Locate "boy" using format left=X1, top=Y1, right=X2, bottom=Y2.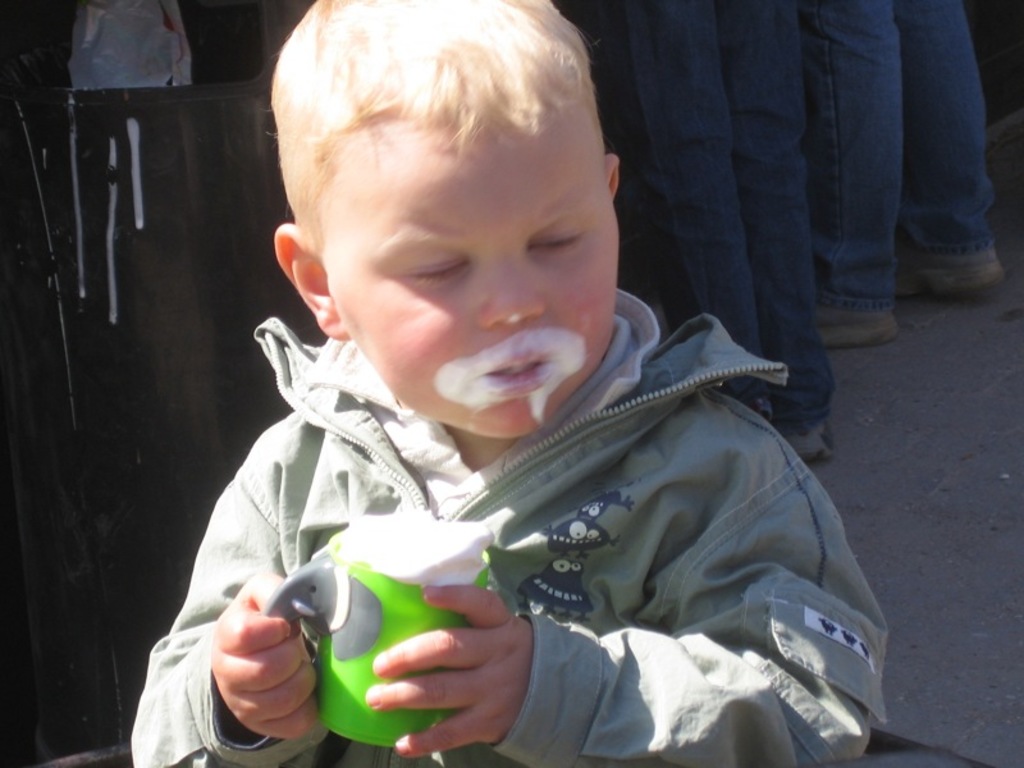
left=154, top=0, right=865, bottom=742.
